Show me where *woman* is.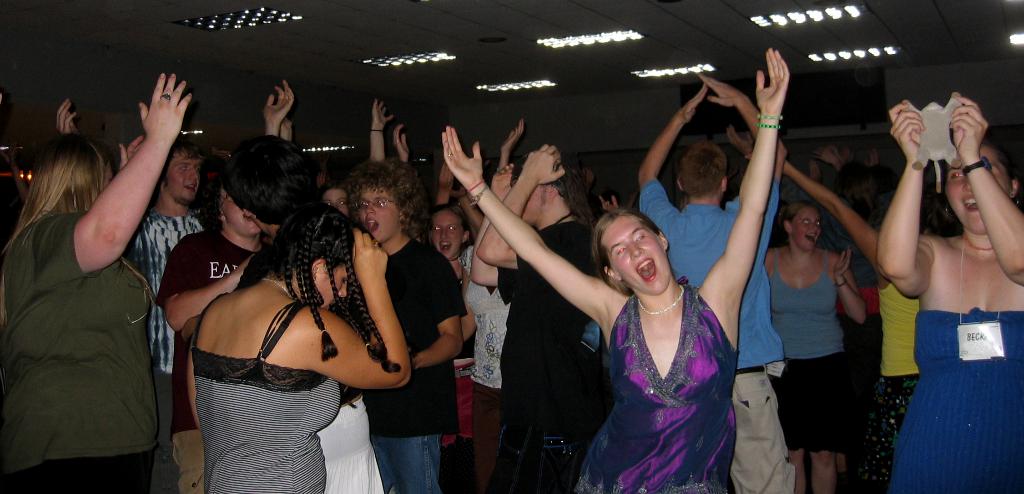
*woman* is at bbox=(10, 65, 184, 493).
